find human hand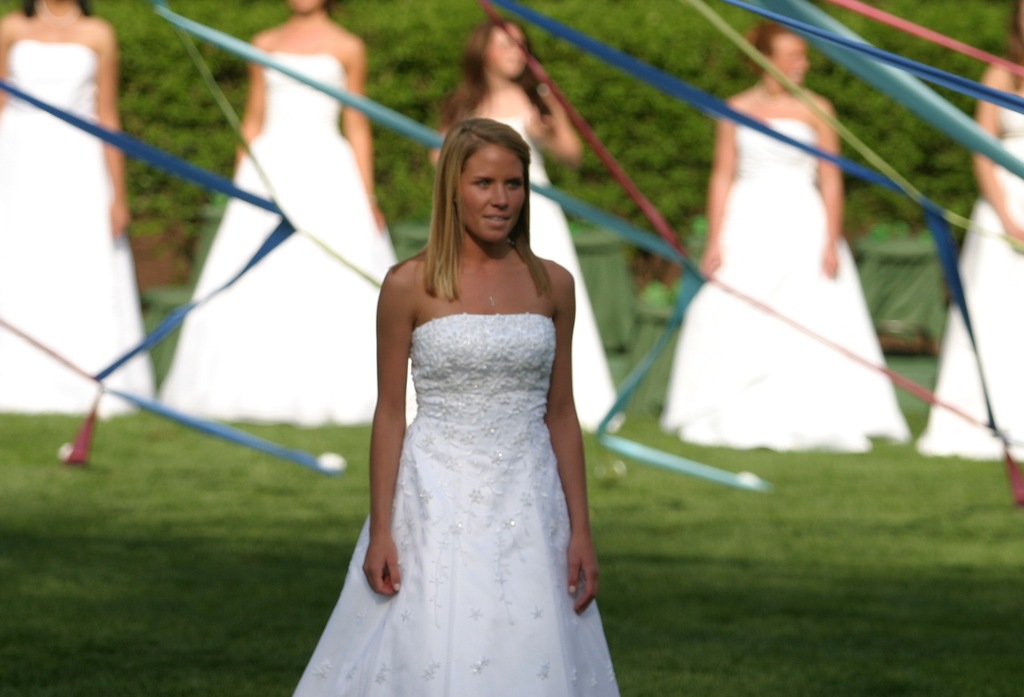
[x1=362, y1=538, x2=399, y2=595]
